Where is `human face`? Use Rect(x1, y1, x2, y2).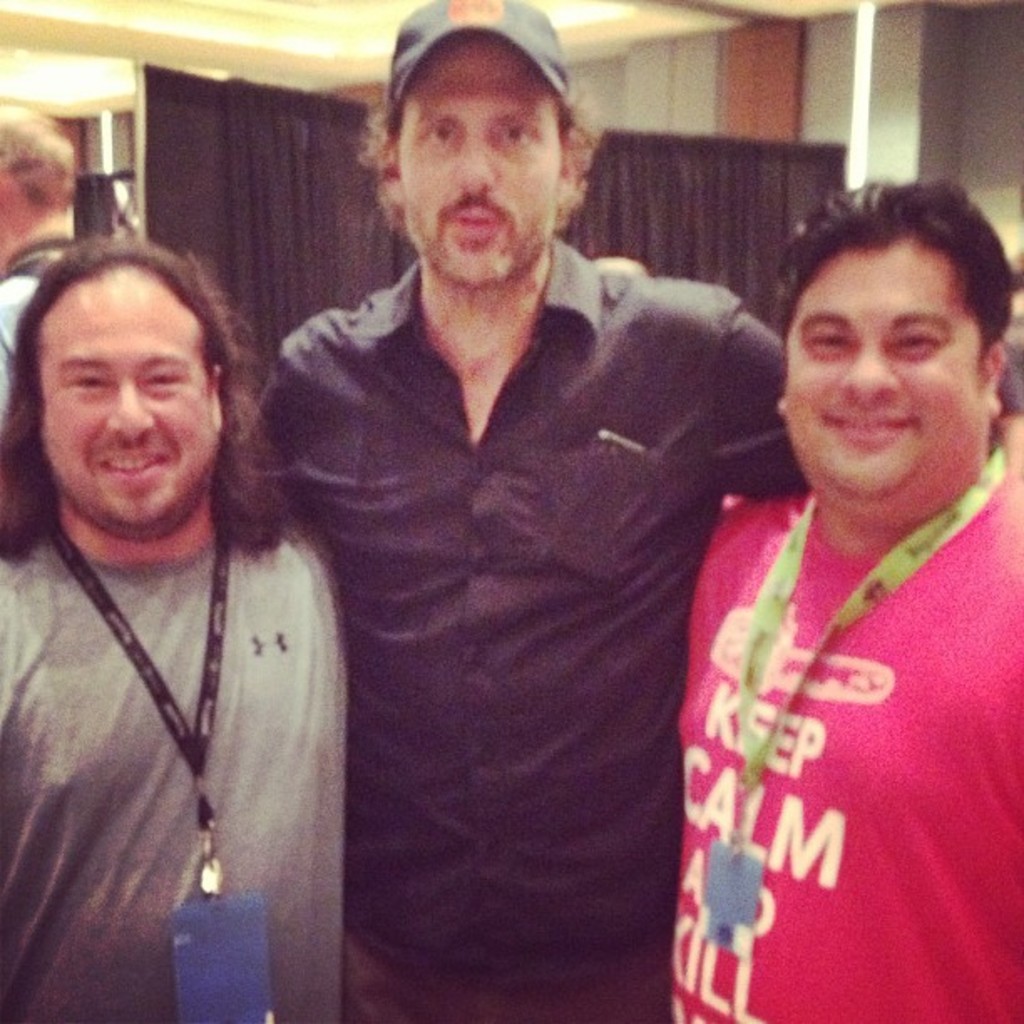
Rect(398, 40, 559, 289).
